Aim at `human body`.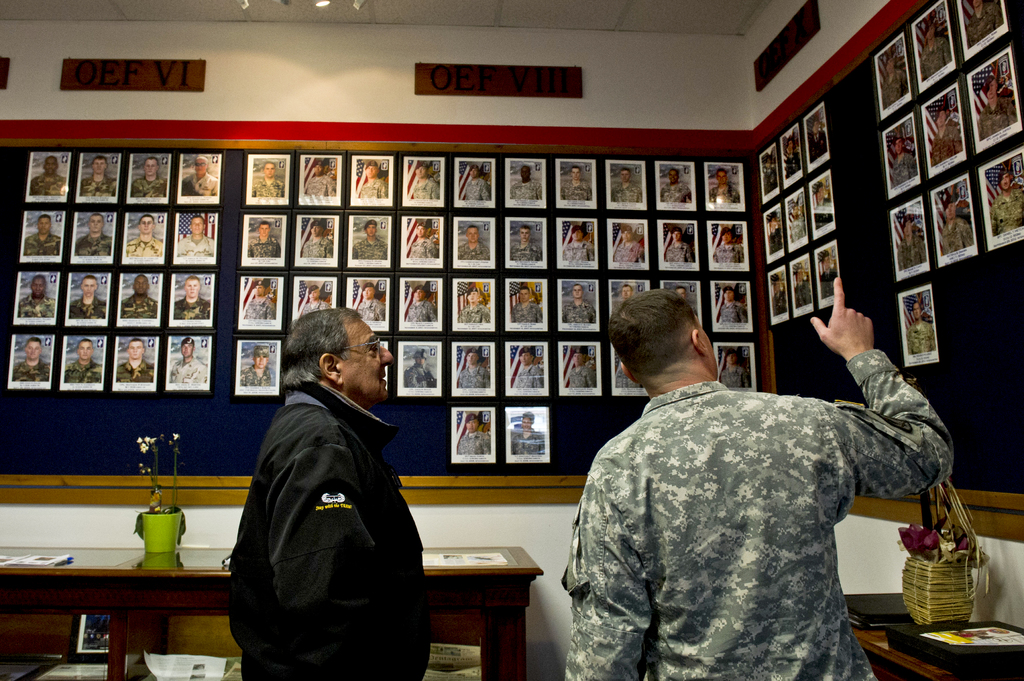
Aimed at BBox(707, 182, 743, 202).
